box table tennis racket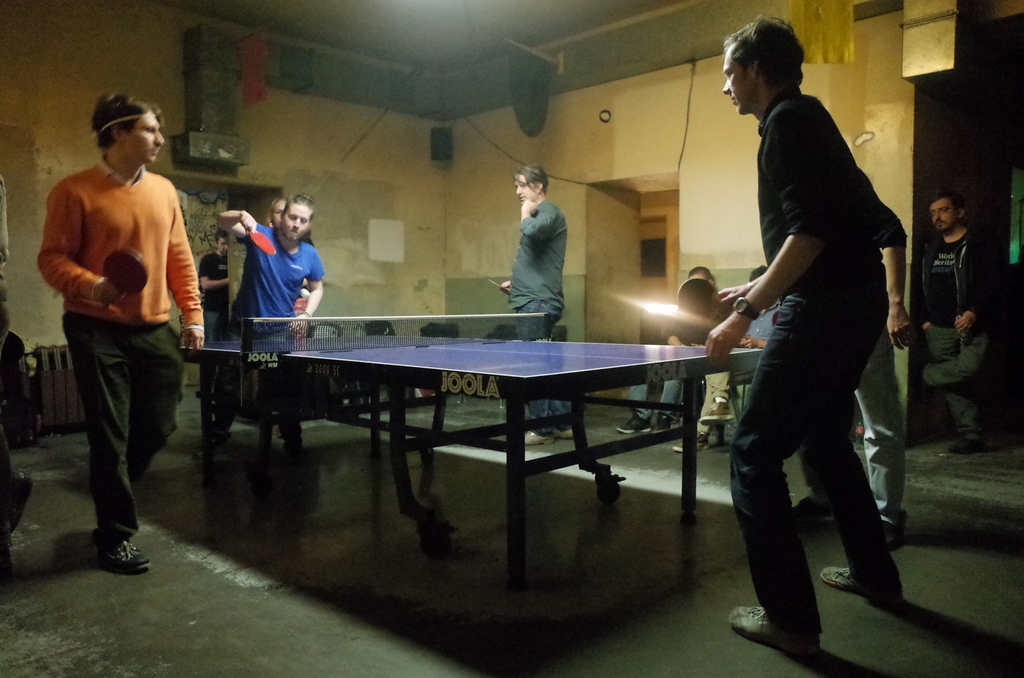
(x1=240, y1=219, x2=274, y2=260)
